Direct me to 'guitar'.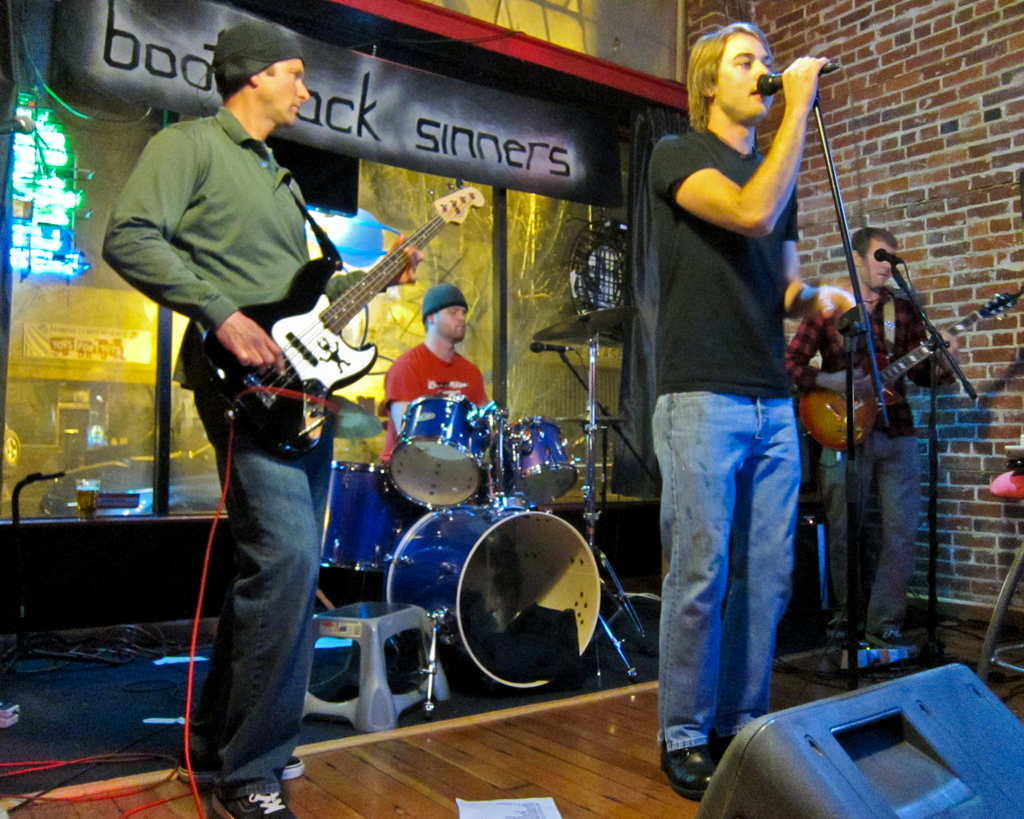
Direction: (811,284,1012,468).
